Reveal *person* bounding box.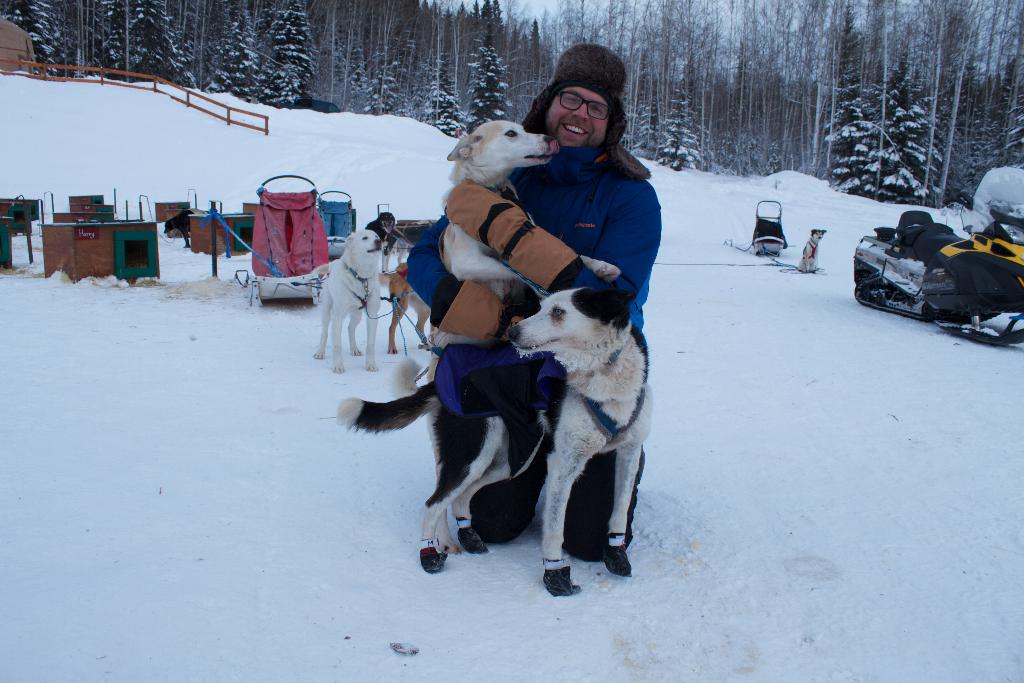
Revealed: Rect(401, 46, 663, 561).
